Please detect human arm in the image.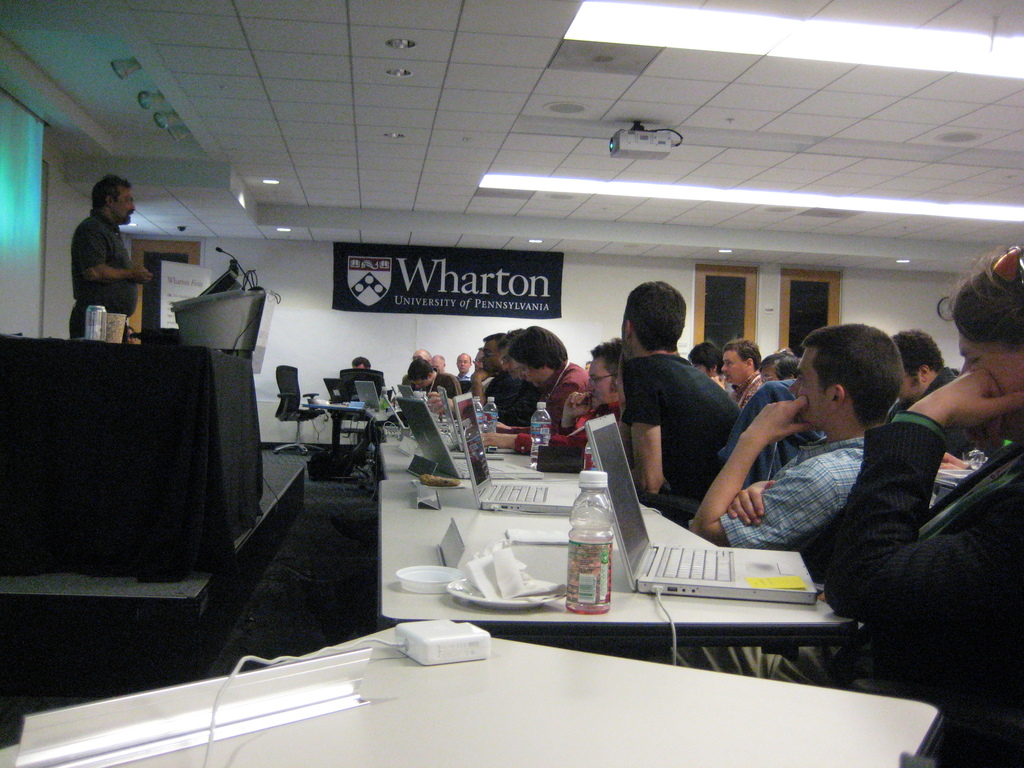
(left=469, top=363, right=492, bottom=426).
